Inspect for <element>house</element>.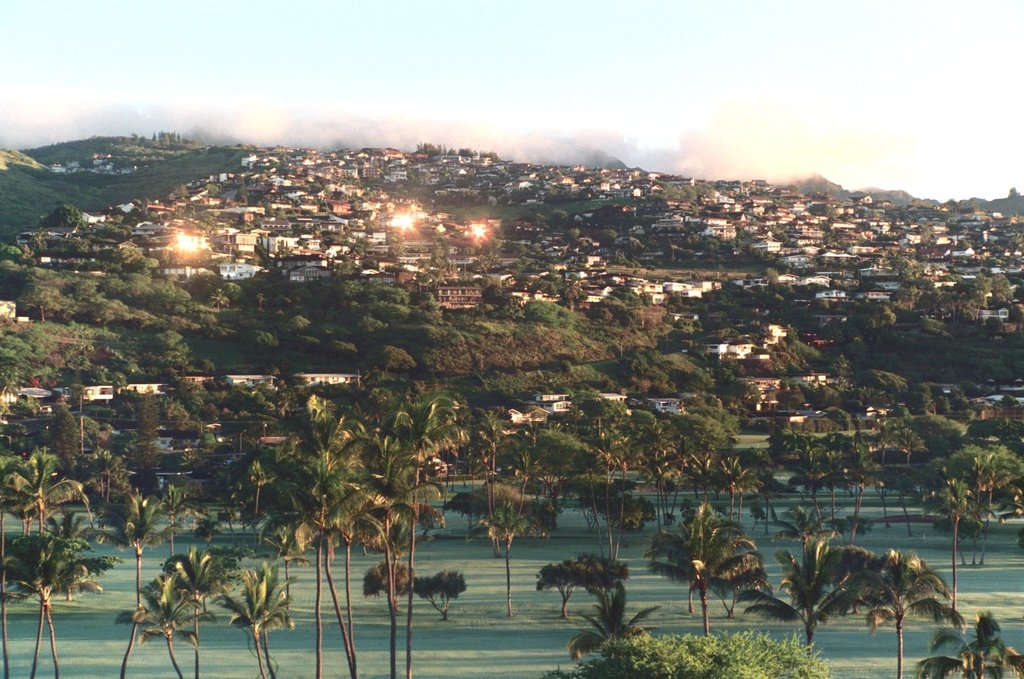
Inspection: bbox(327, 199, 360, 216).
